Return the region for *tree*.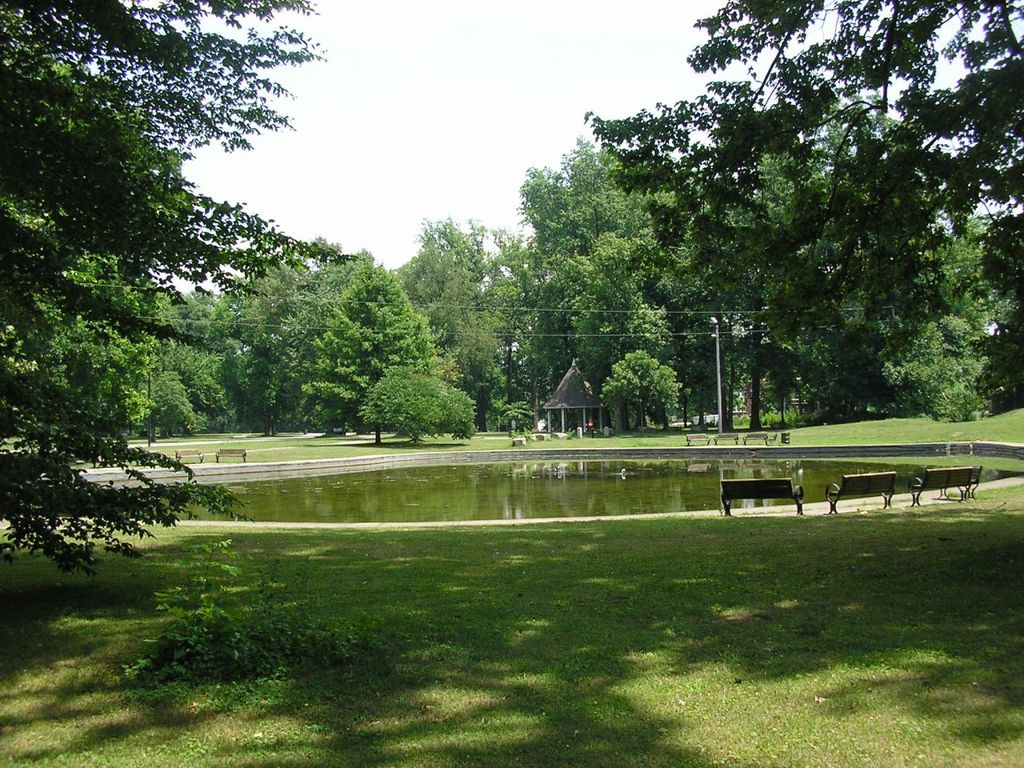
Rect(0, 0, 319, 578).
